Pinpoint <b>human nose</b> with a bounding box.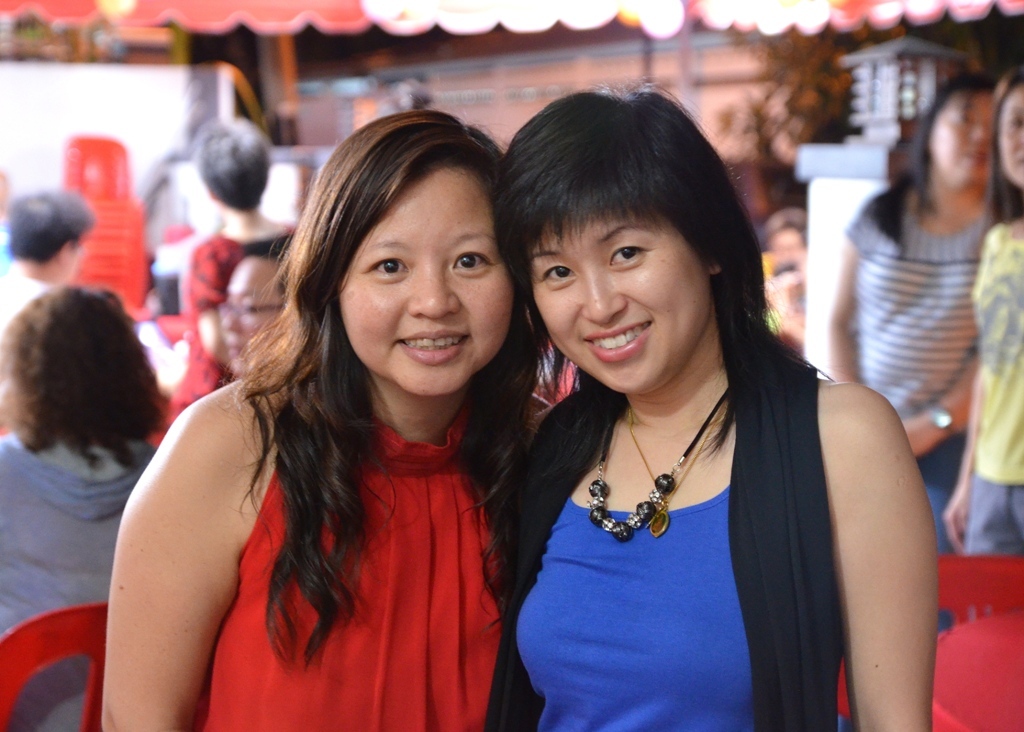
(x1=581, y1=264, x2=634, y2=328).
